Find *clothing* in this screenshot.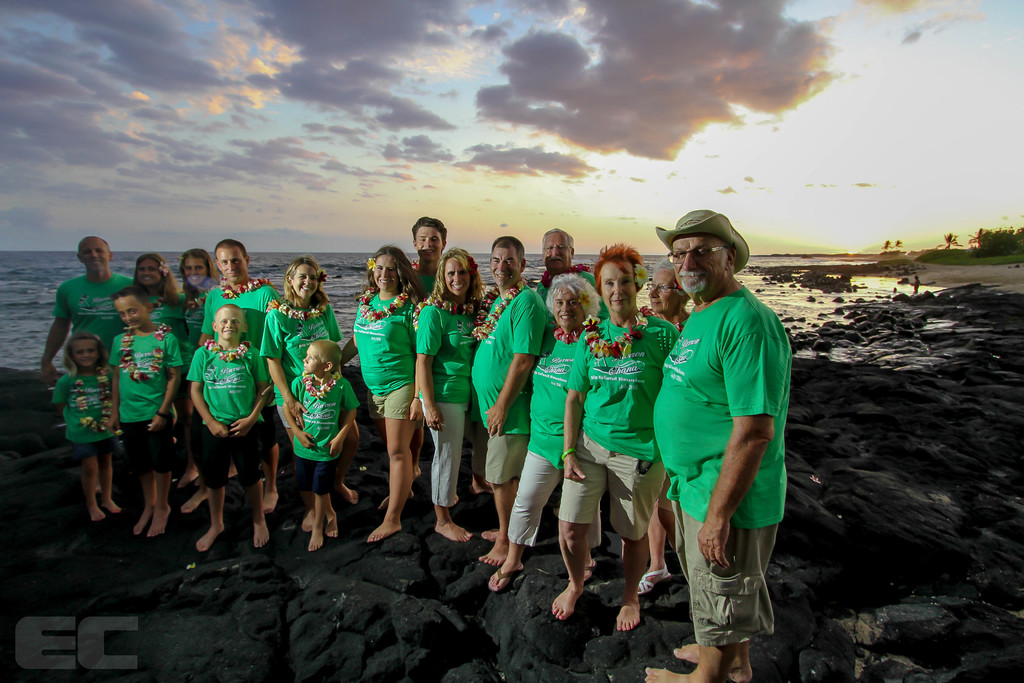
The bounding box for *clothing* is <box>121,420,180,474</box>.
